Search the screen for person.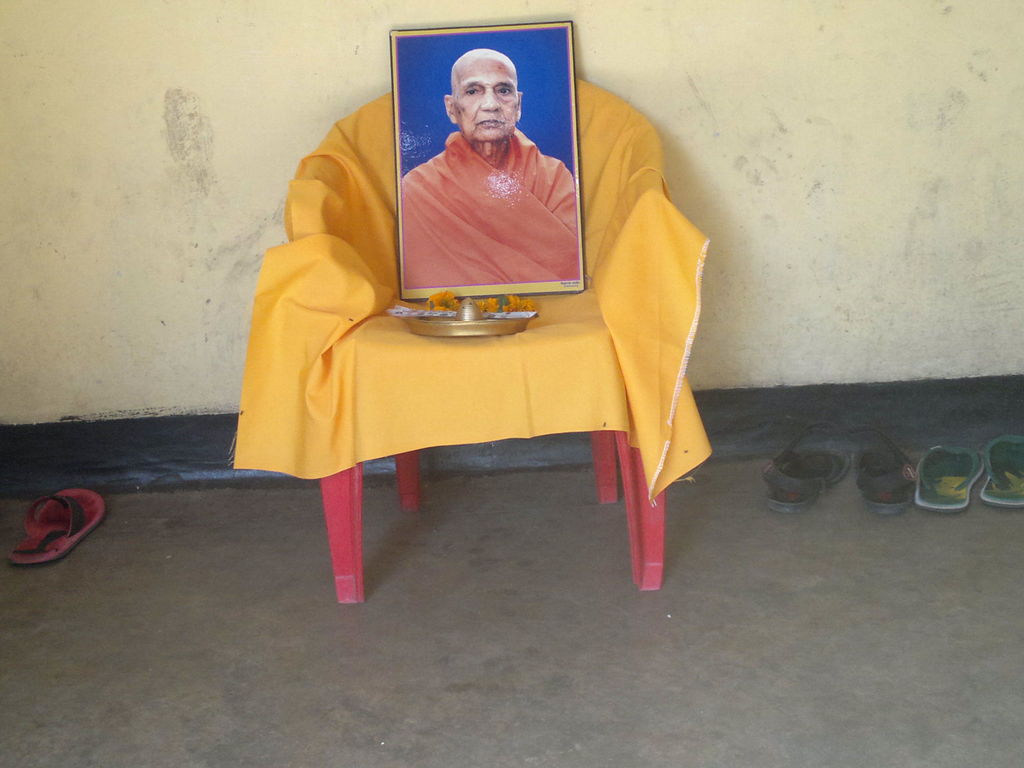
Found at 391, 47, 579, 353.
